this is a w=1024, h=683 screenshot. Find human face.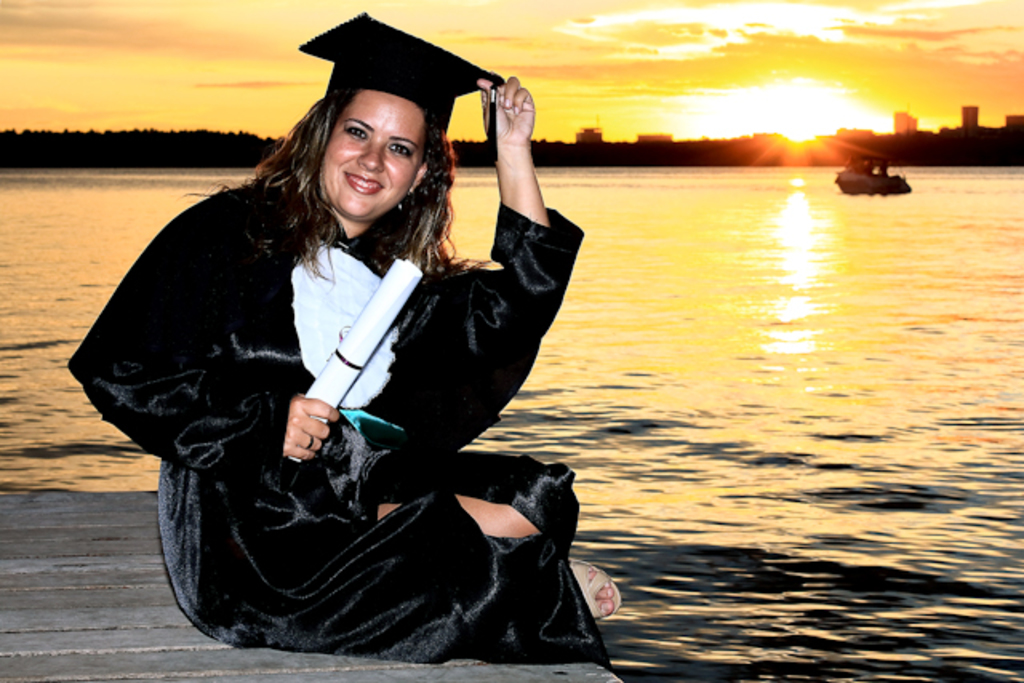
Bounding box: BBox(317, 99, 411, 214).
